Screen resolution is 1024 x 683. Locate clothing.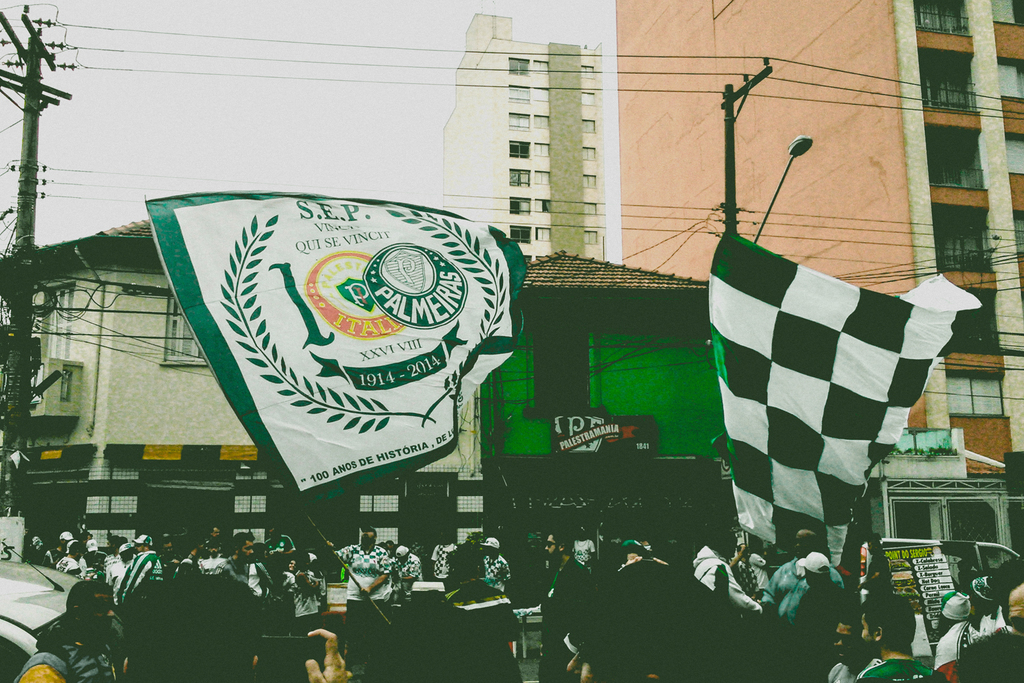
<bbox>50, 556, 79, 578</bbox>.
